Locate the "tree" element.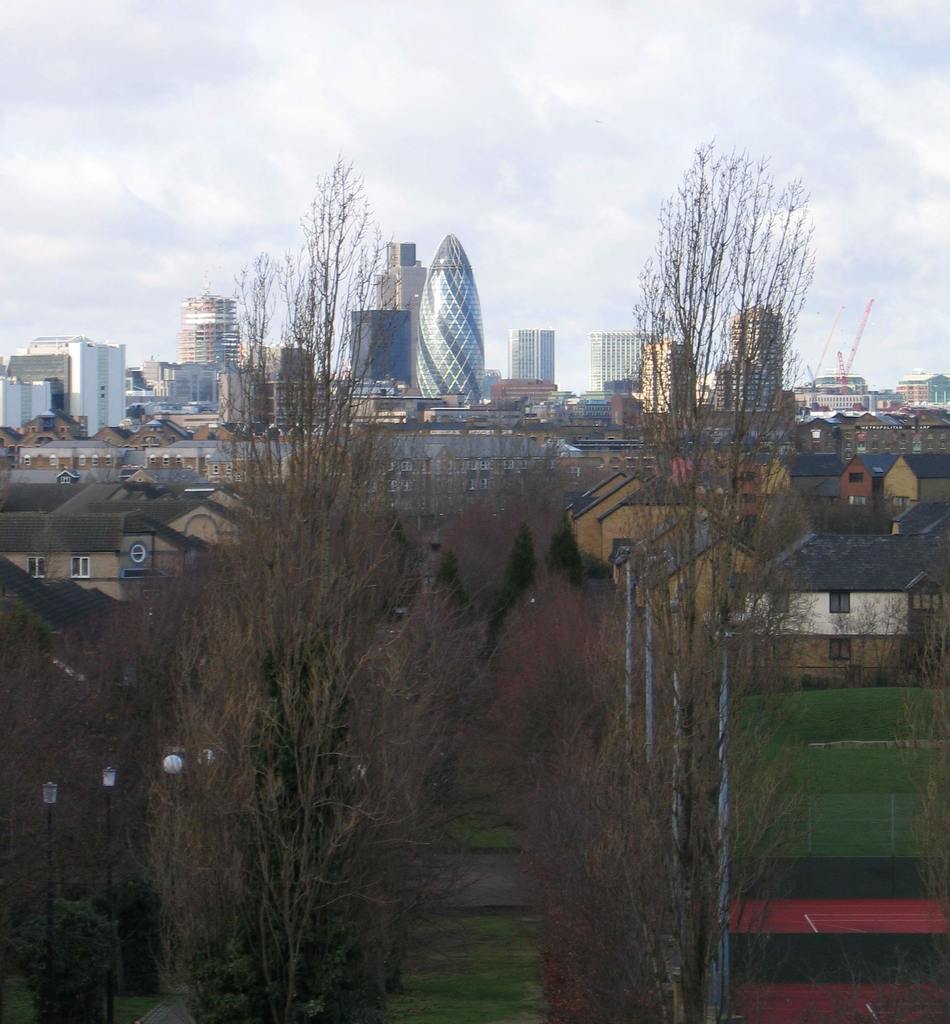
Element bbox: bbox(160, 152, 452, 1023).
